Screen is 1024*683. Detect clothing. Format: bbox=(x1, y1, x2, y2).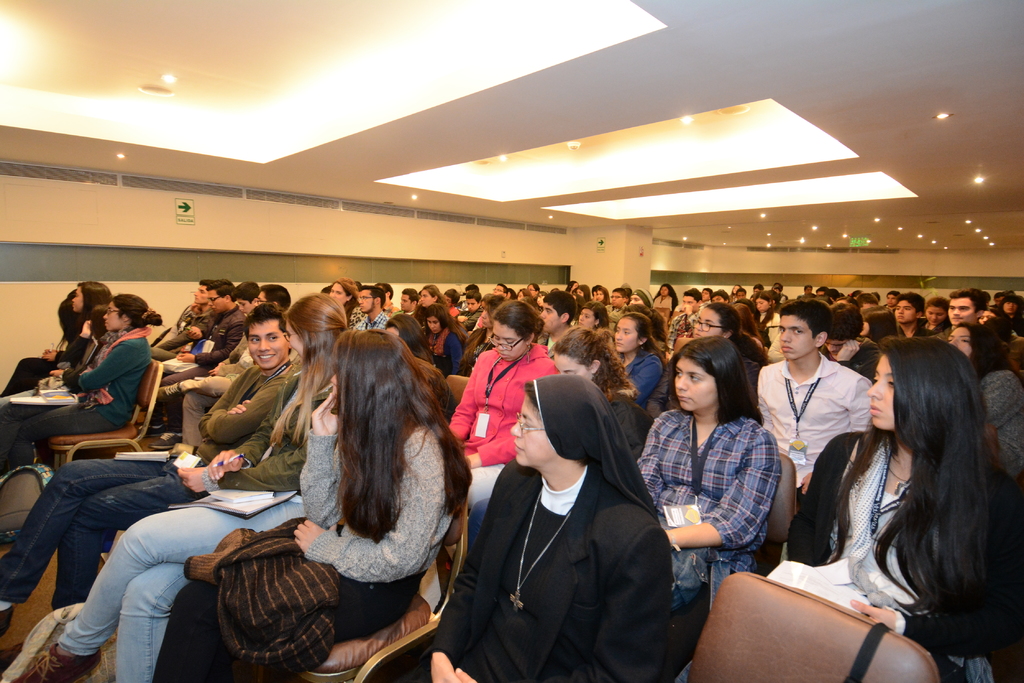
bbox=(0, 332, 93, 396).
